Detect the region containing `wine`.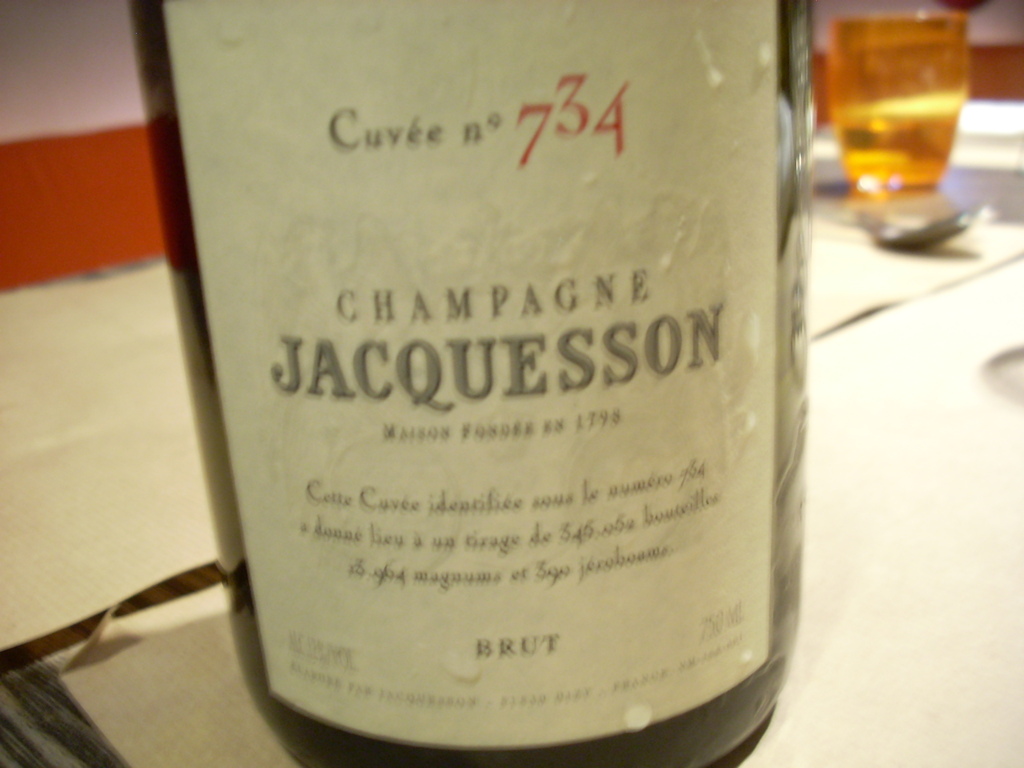
(left=830, top=13, right=974, bottom=207).
